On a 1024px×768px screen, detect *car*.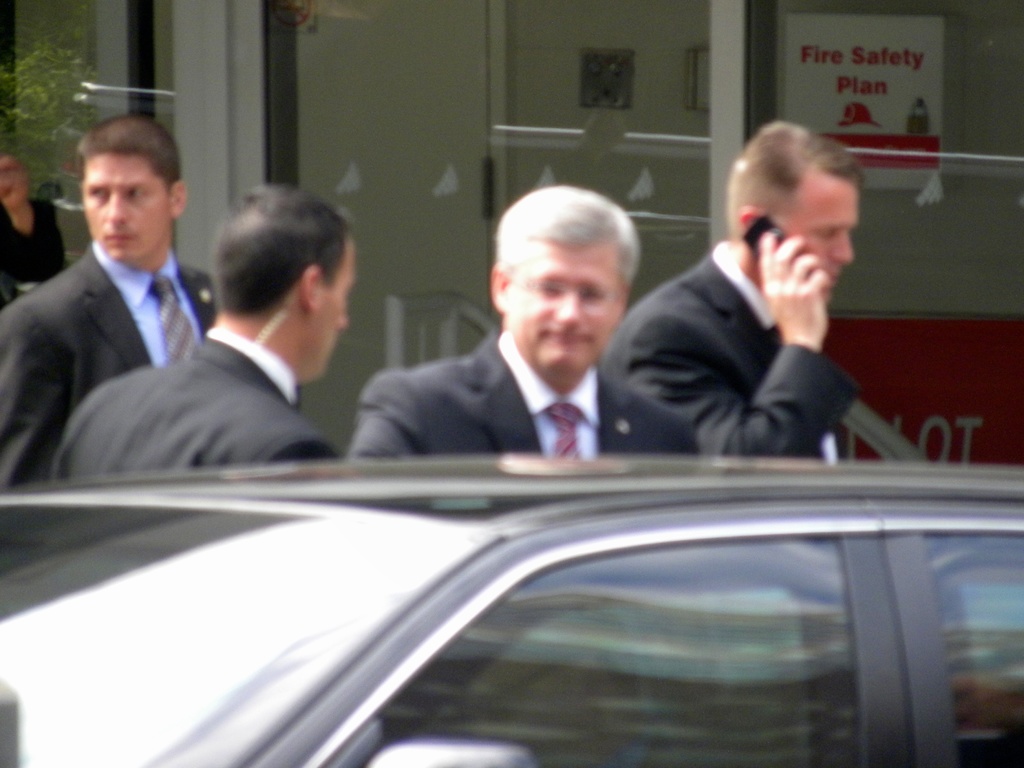
0/454/1023/767.
